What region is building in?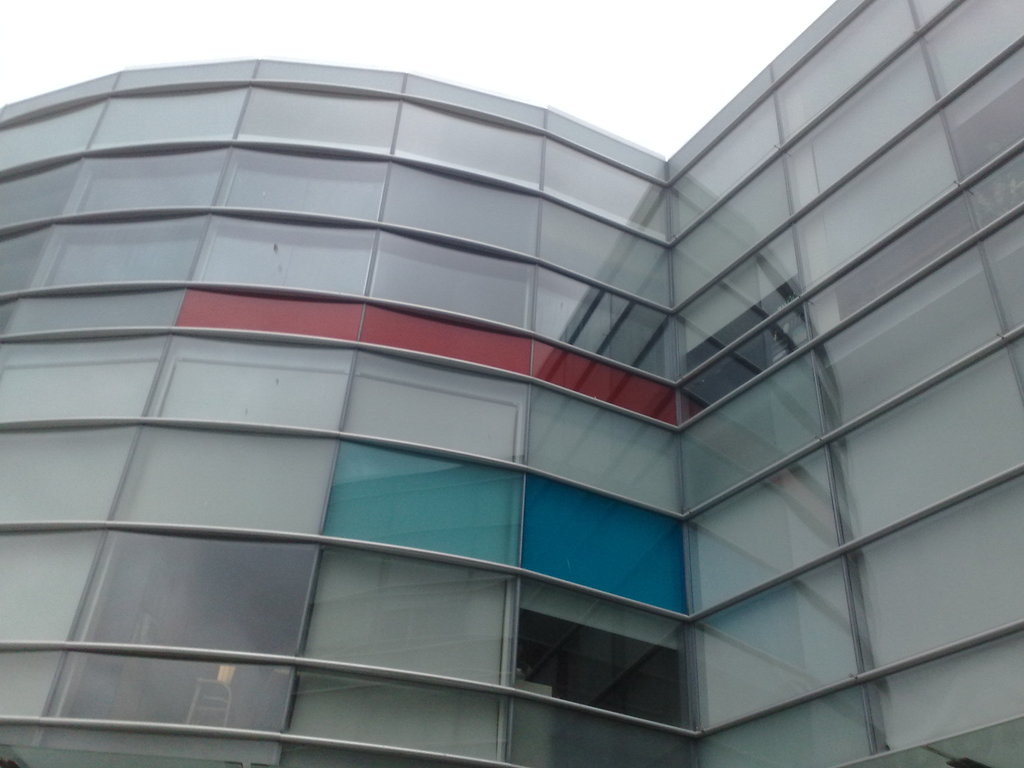
[x1=0, y1=0, x2=1023, y2=767].
